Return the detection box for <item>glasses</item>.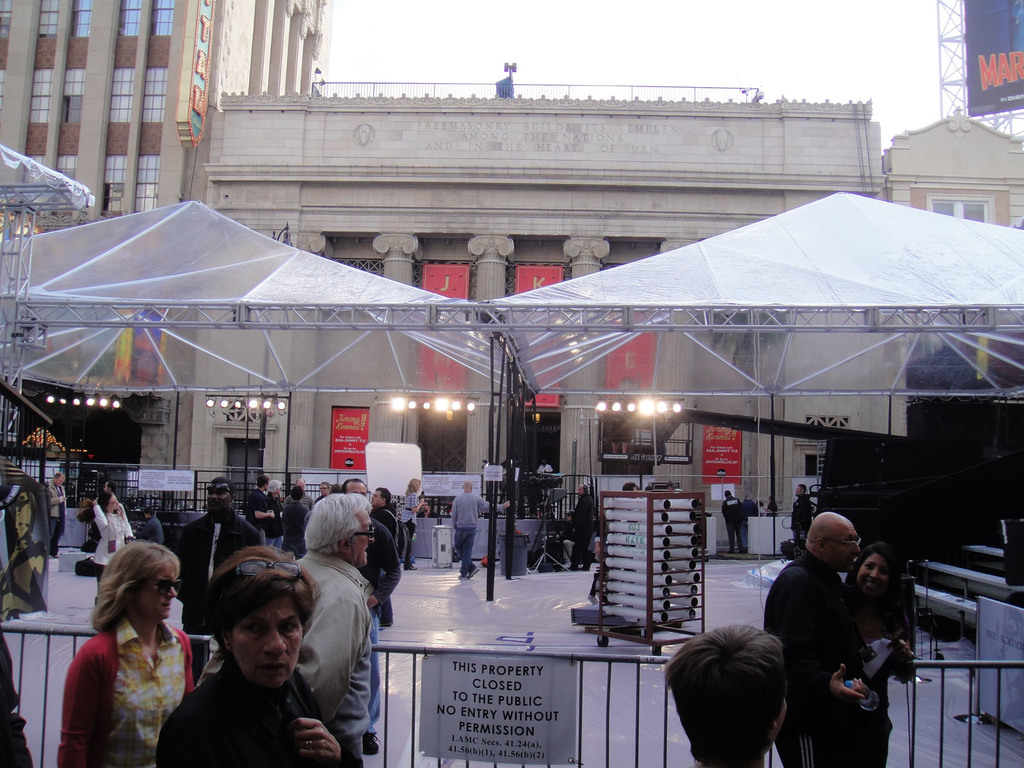
[351,520,378,540].
